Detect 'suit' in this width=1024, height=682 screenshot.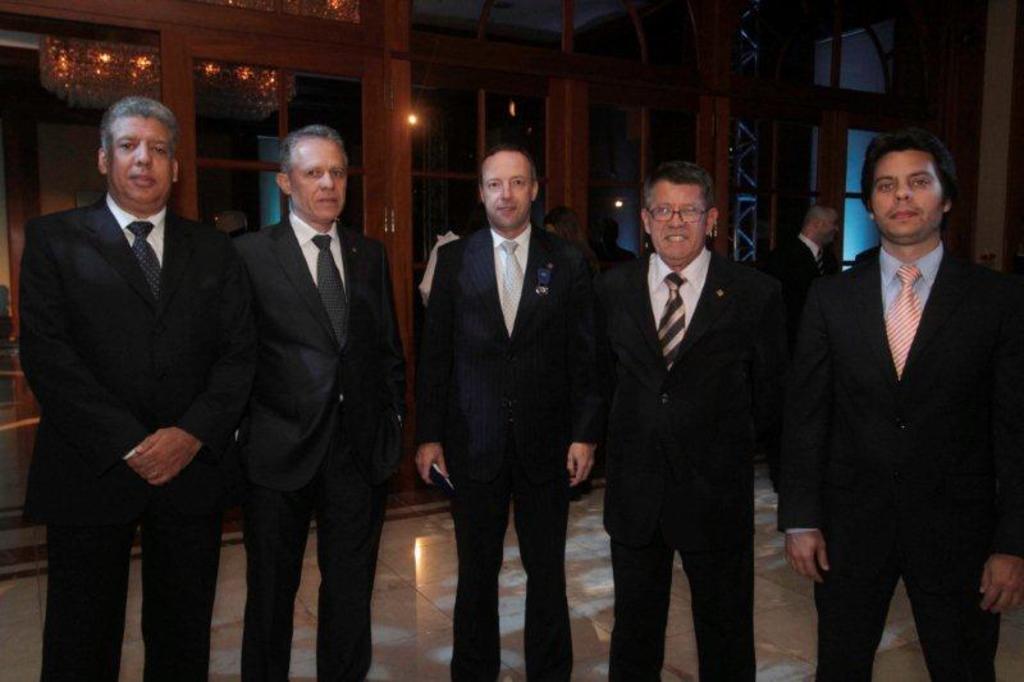
Detection: bbox(785, 232, 820, 282).
